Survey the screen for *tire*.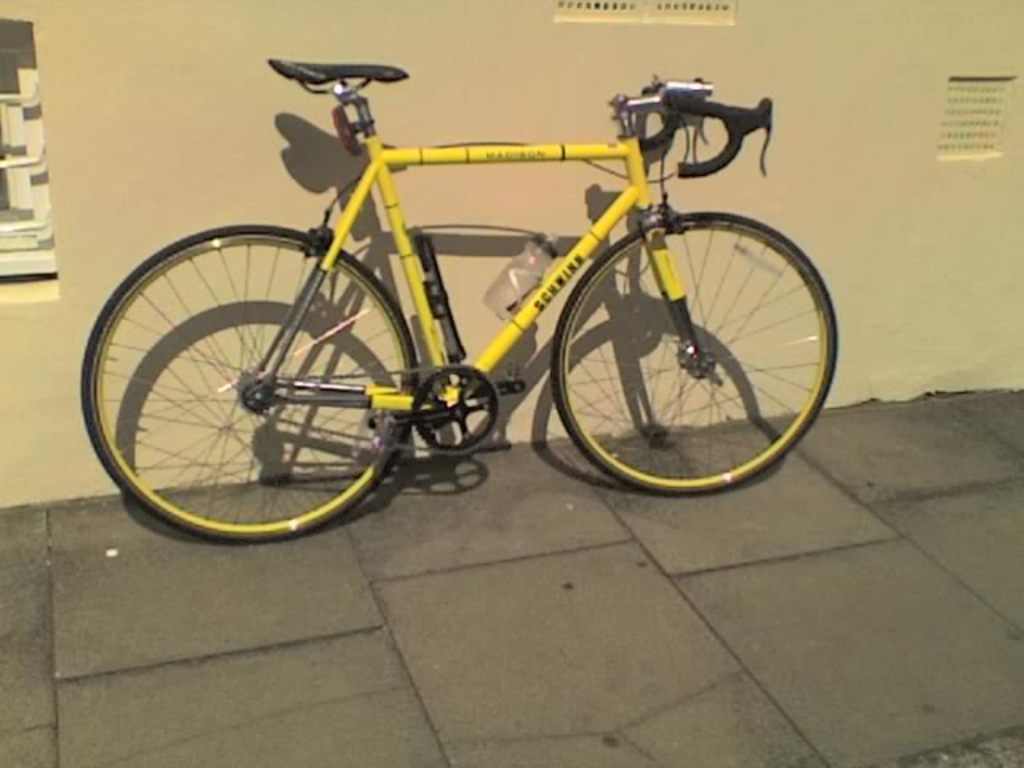
Survey found: x1=539 y1=186 x2=818 y2=493.
